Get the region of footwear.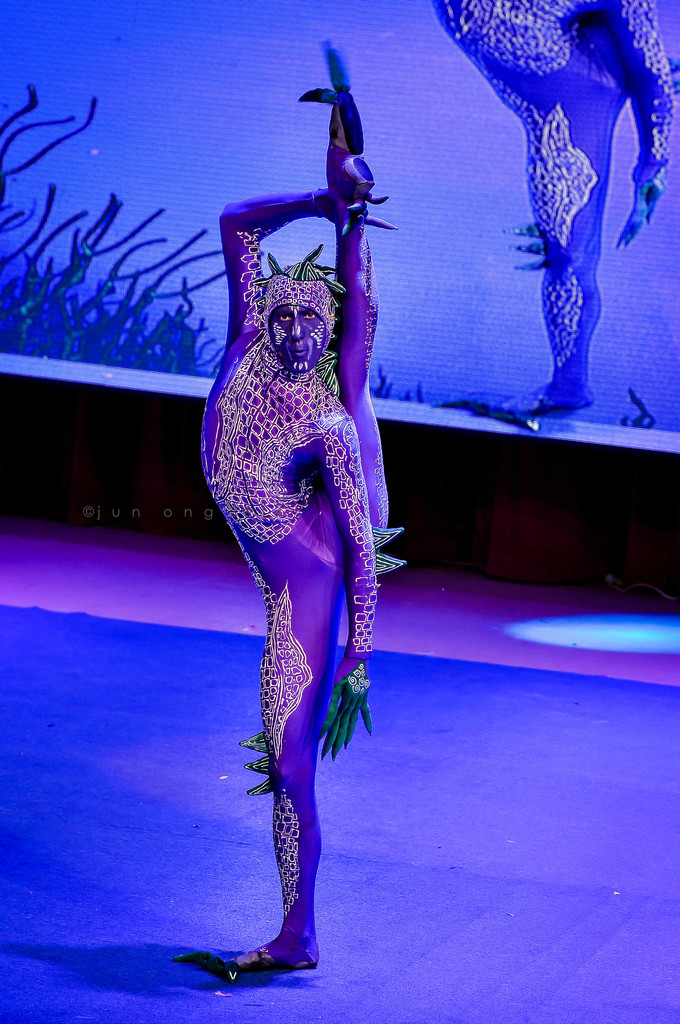
detection(232, 949, 321, 972).
